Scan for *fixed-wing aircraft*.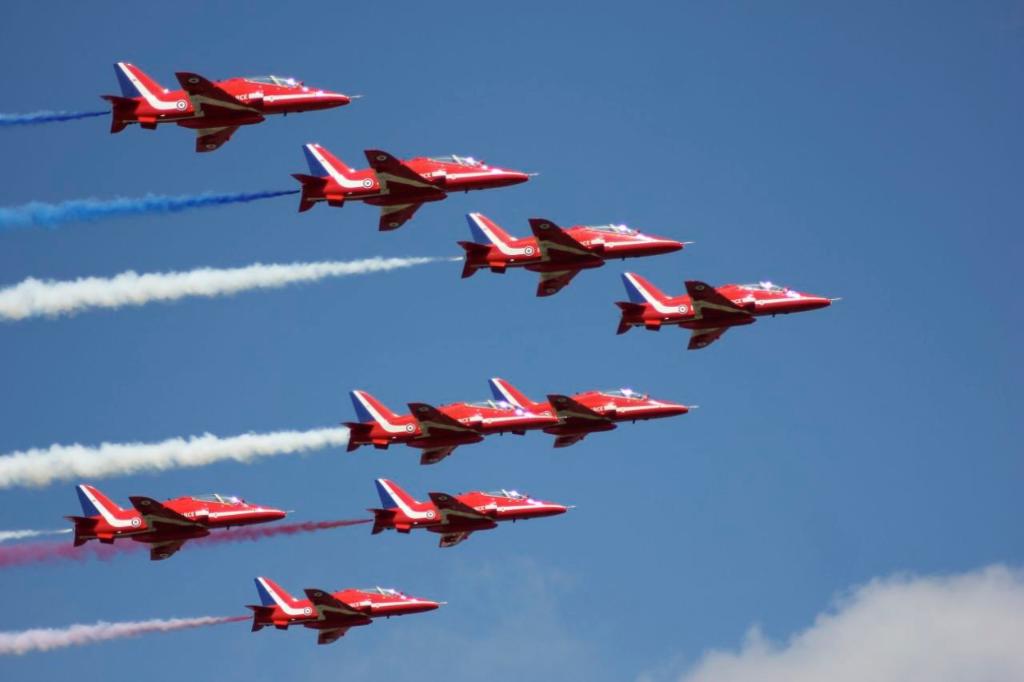
Scan result: {"left": 62, "top": 485, "right": 293, "bottom": 561}.
